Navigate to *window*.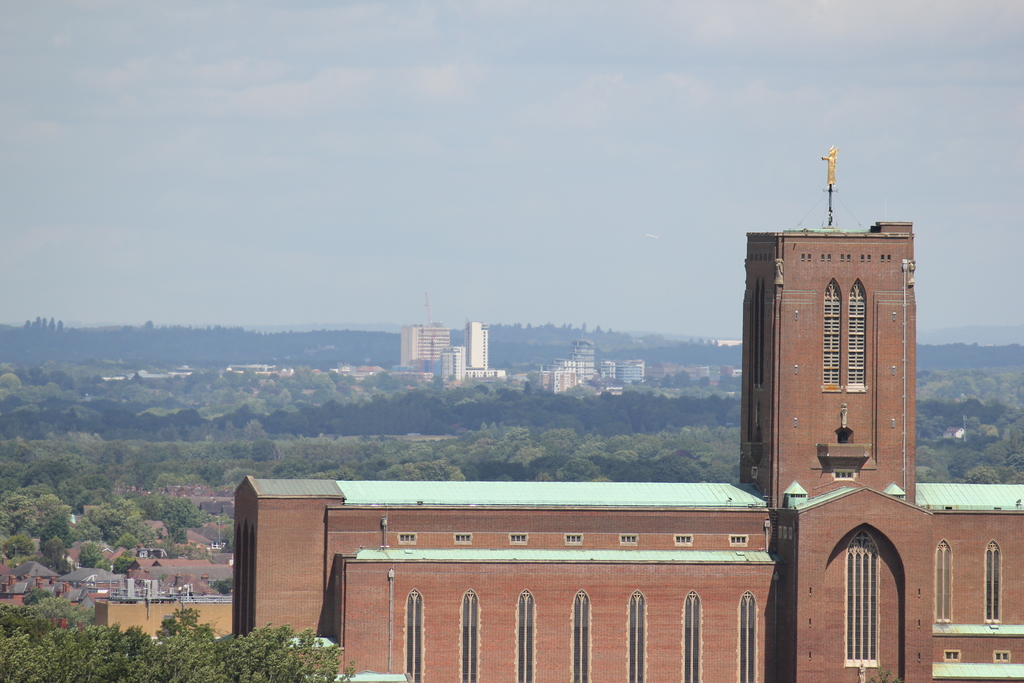
Navigation target: [x1=566, y1=592, x2=593, y2=682].
